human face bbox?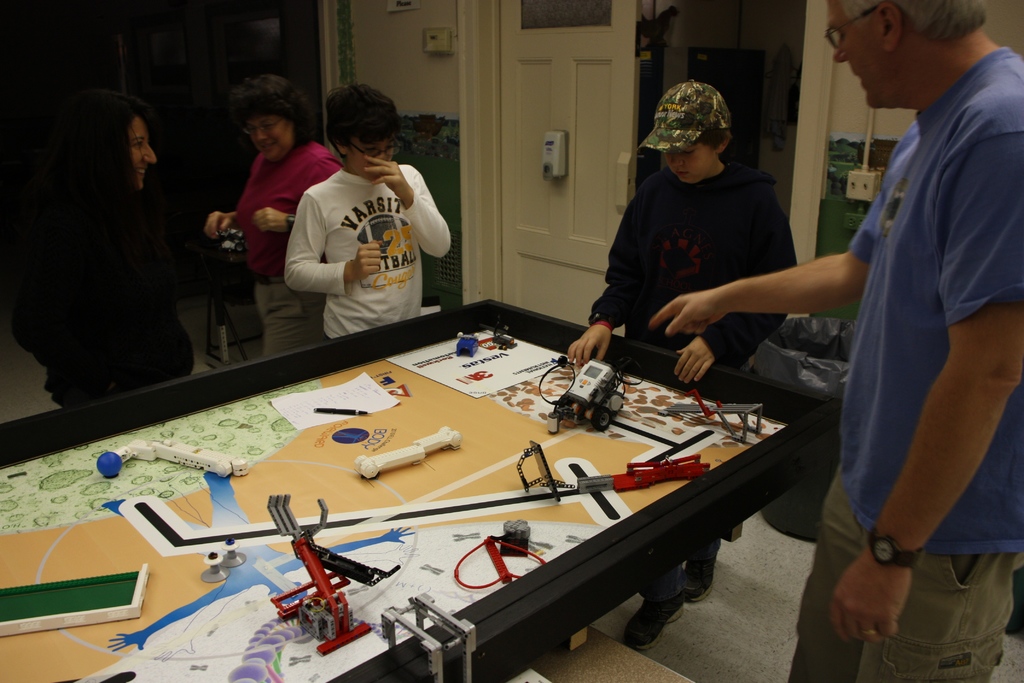
l=124, t=115, r=156, b=189
